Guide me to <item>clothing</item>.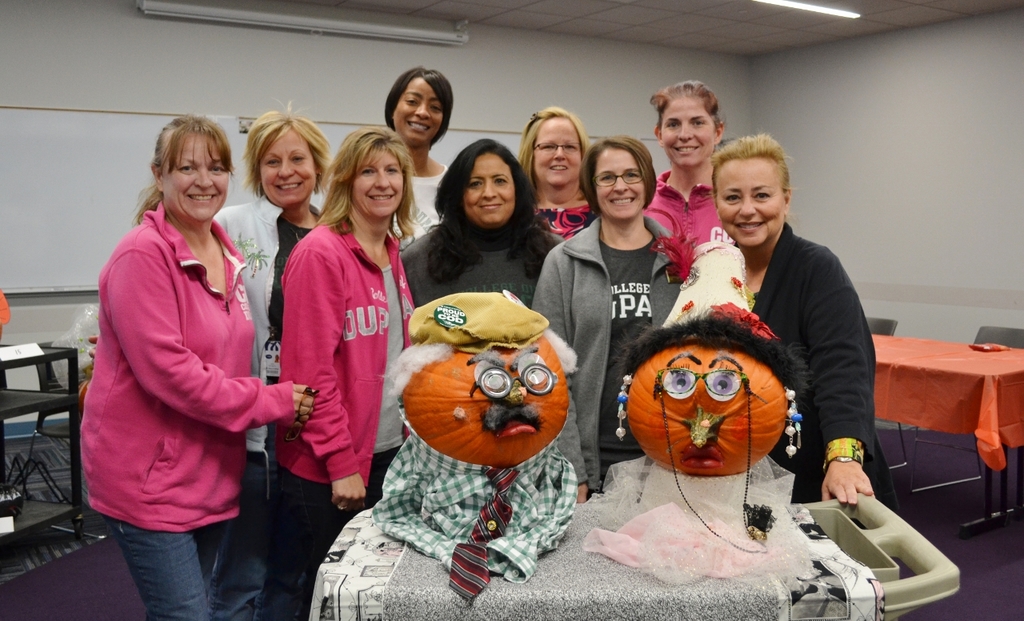
Guidance: x1=531 y1=211 x2=692 y2=497.
